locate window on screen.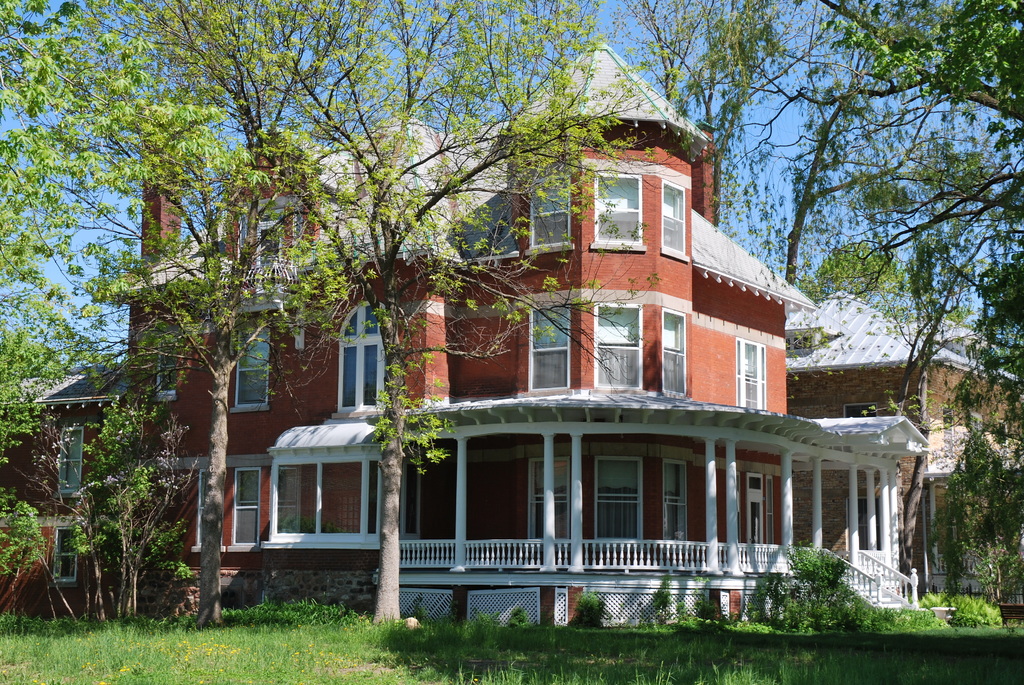
On screen at l=156, t=349, r=178, b=401.
